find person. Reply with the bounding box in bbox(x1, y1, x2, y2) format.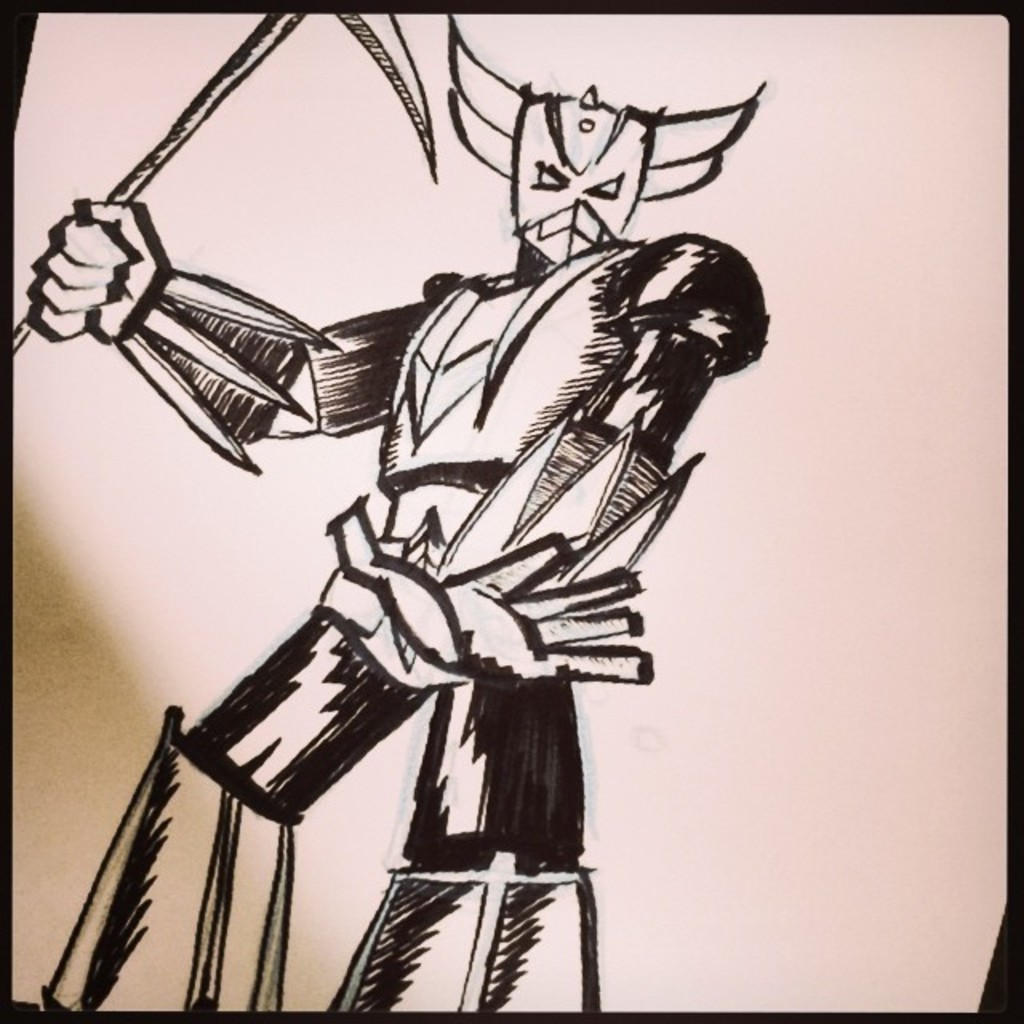
bbox(91, 26, 766, 995).
